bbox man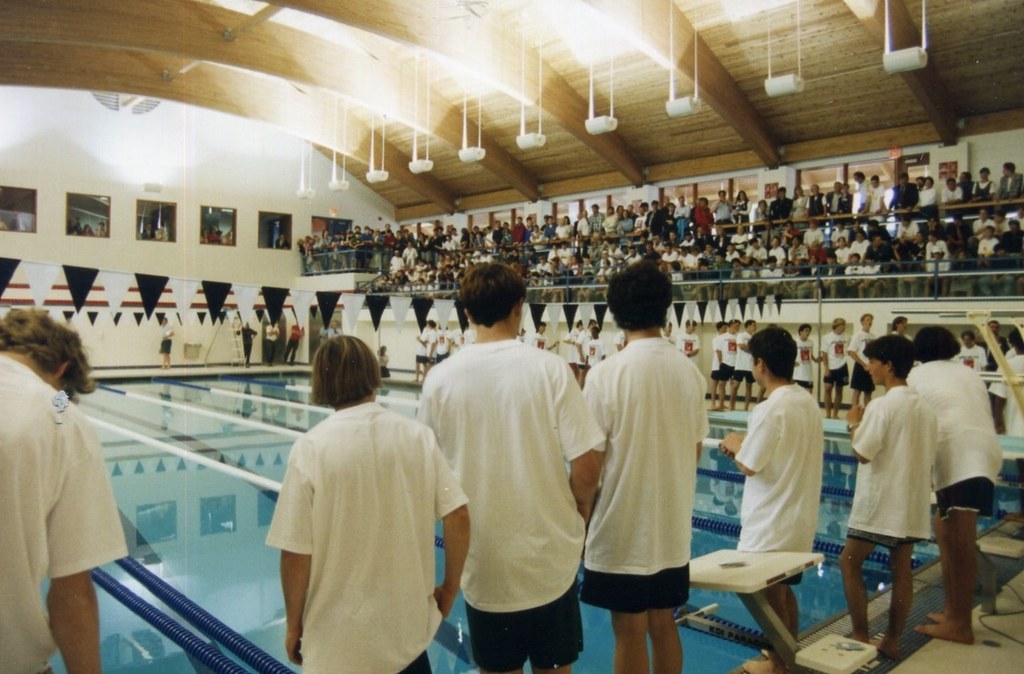
<box>0,310,130,673</box>
